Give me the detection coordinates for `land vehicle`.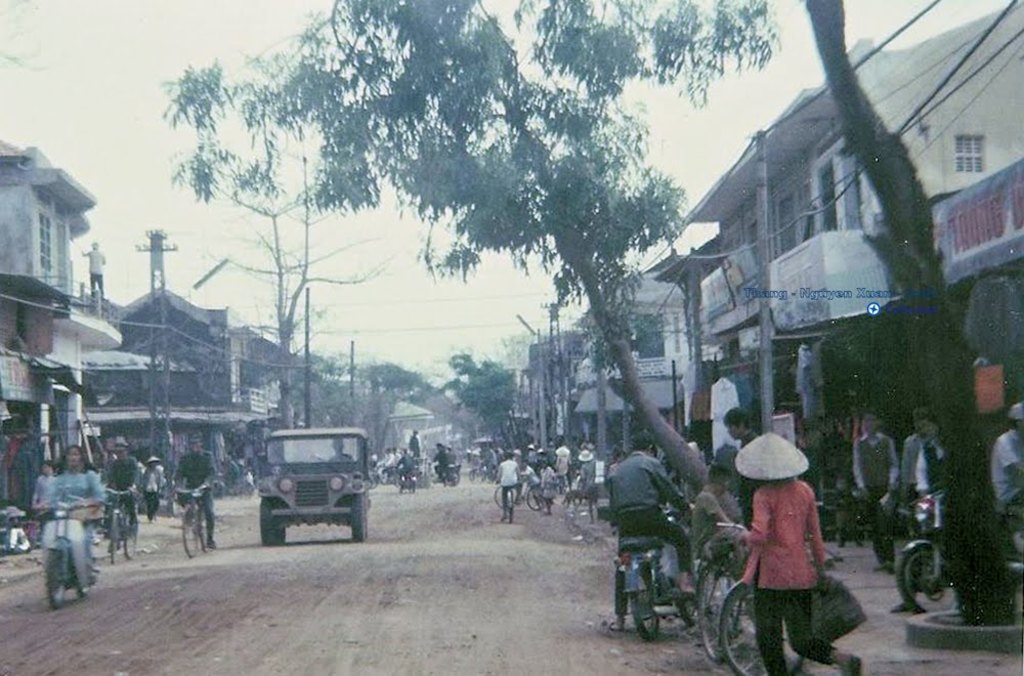
398, 466, 418, 496.
